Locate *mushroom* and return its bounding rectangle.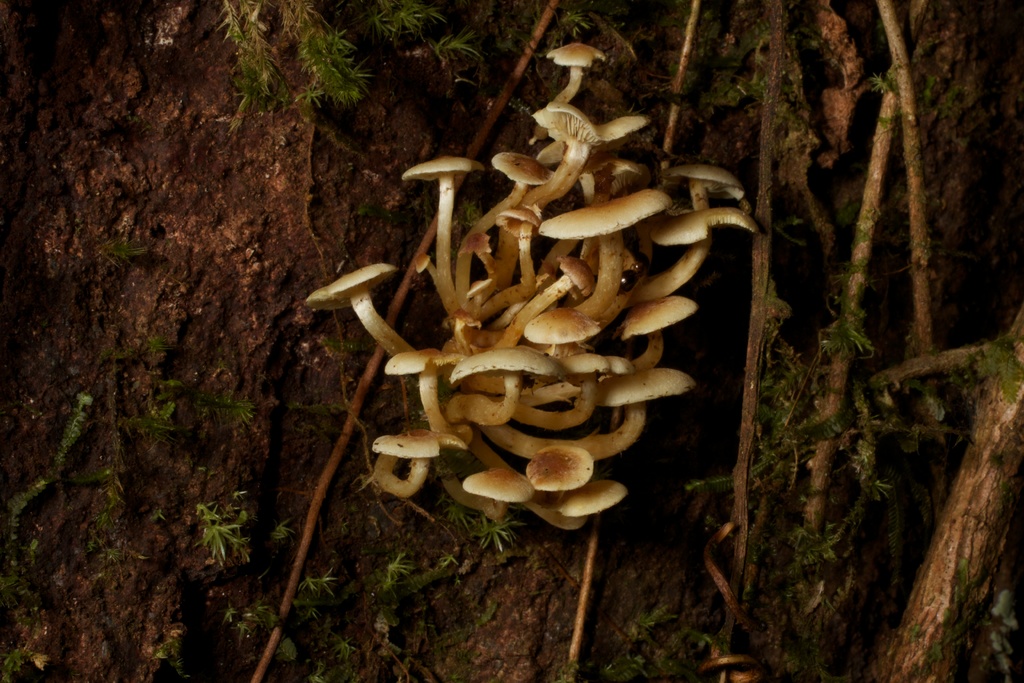
[548,39,604,110].
